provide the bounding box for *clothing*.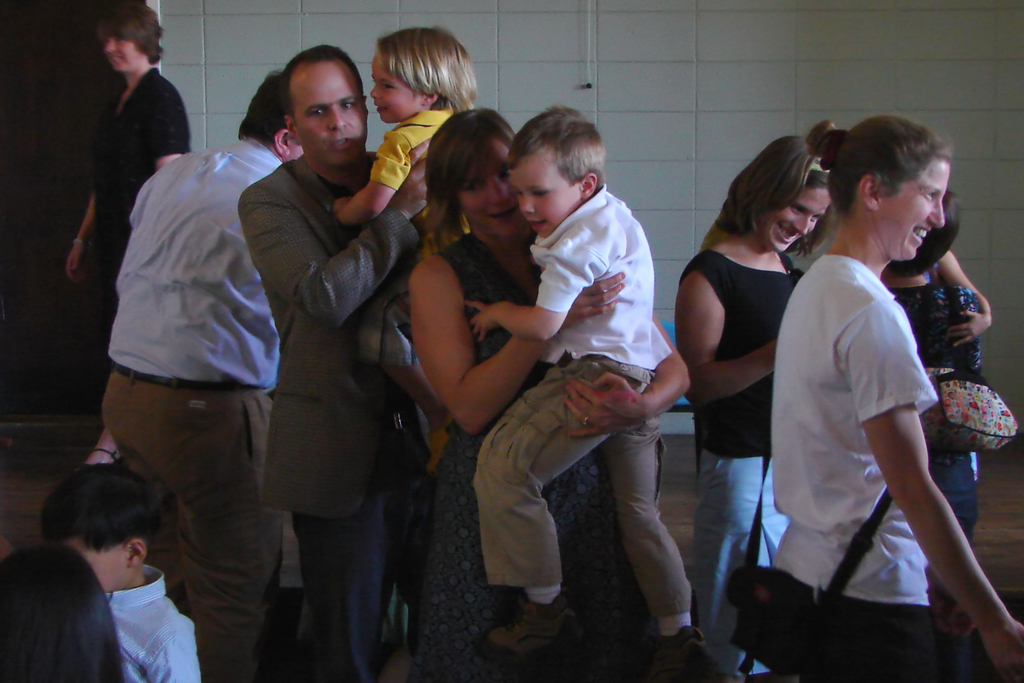
[x1=894, y1=284, x2=979, y2=682].
